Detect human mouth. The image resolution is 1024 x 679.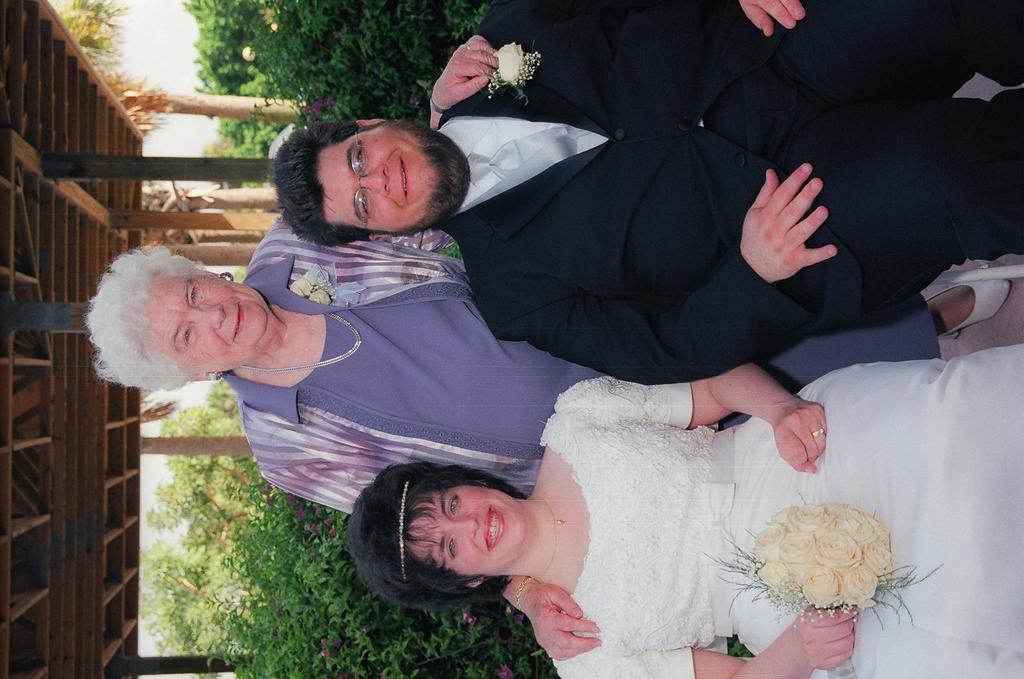
locate(483, 507, 505, 550).
